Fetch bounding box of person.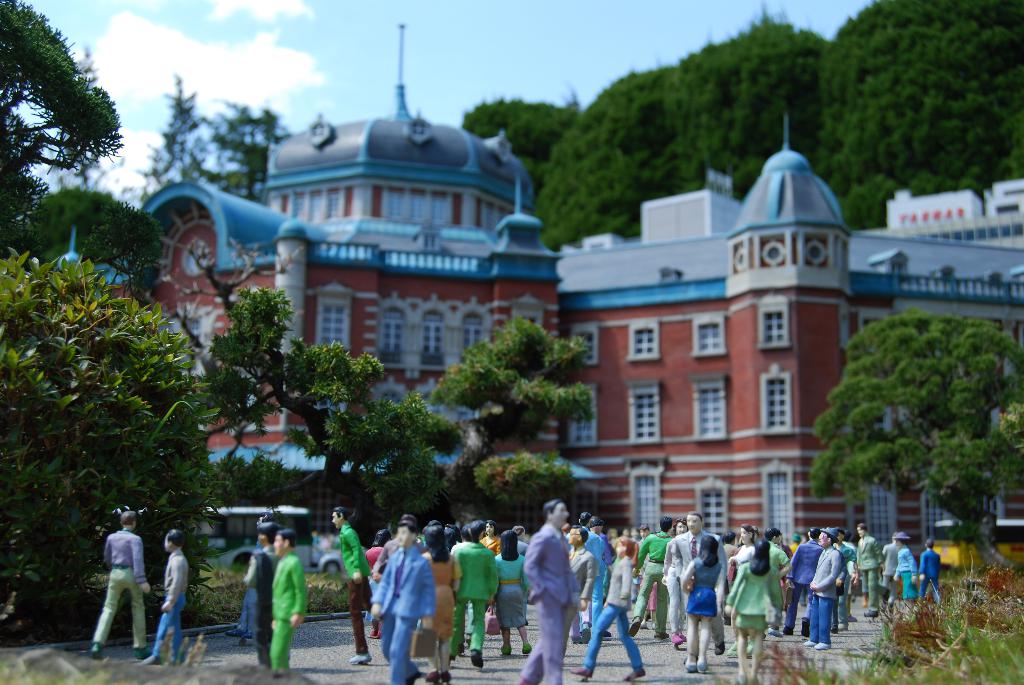
Bbox: pyautogui.locateOnScreen(89, 496, 943, 684).
